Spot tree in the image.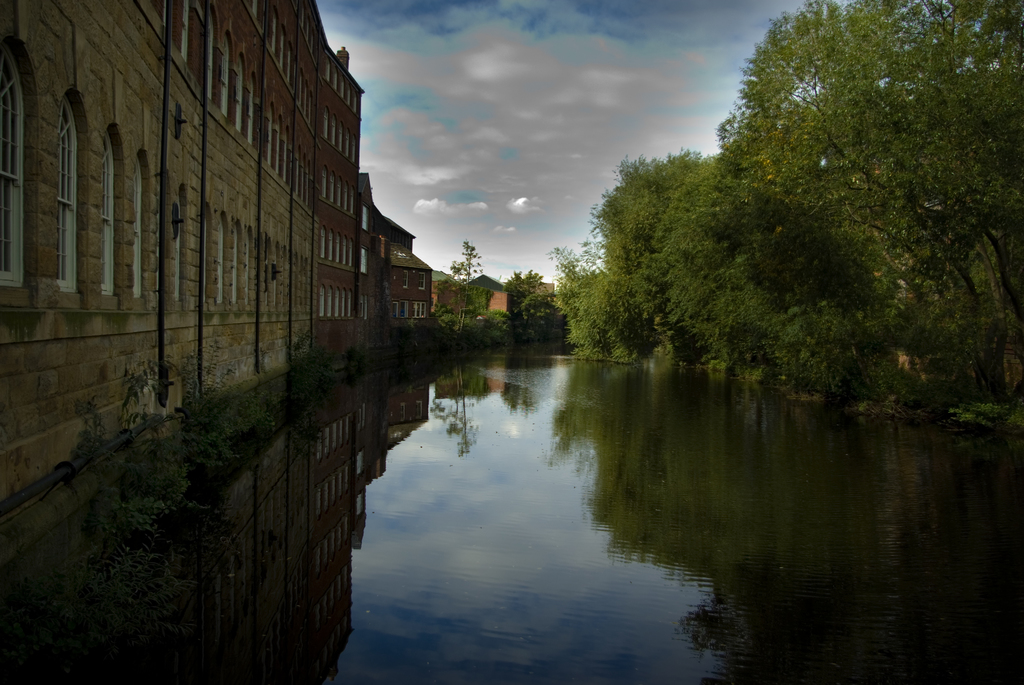
tree found at (479,266,563,334).
